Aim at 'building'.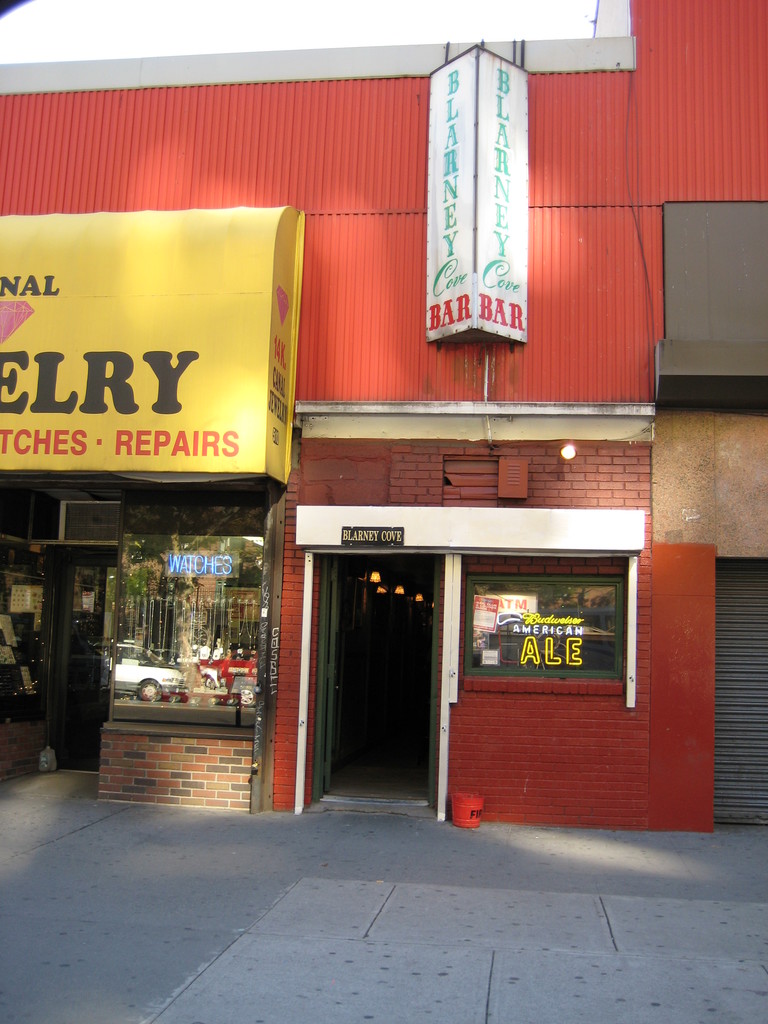
Aimed at BBox(0, 0, 767, 827).
